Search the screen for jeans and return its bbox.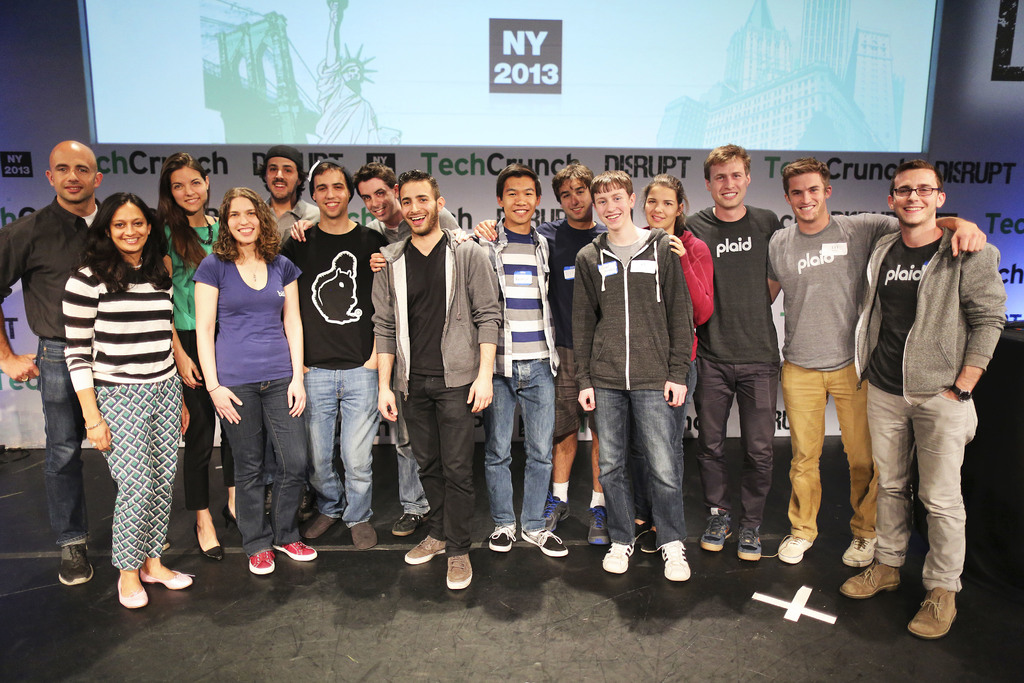
Found: {"left": 394, "top": 390, "right": 430, "bottom": 514}.
